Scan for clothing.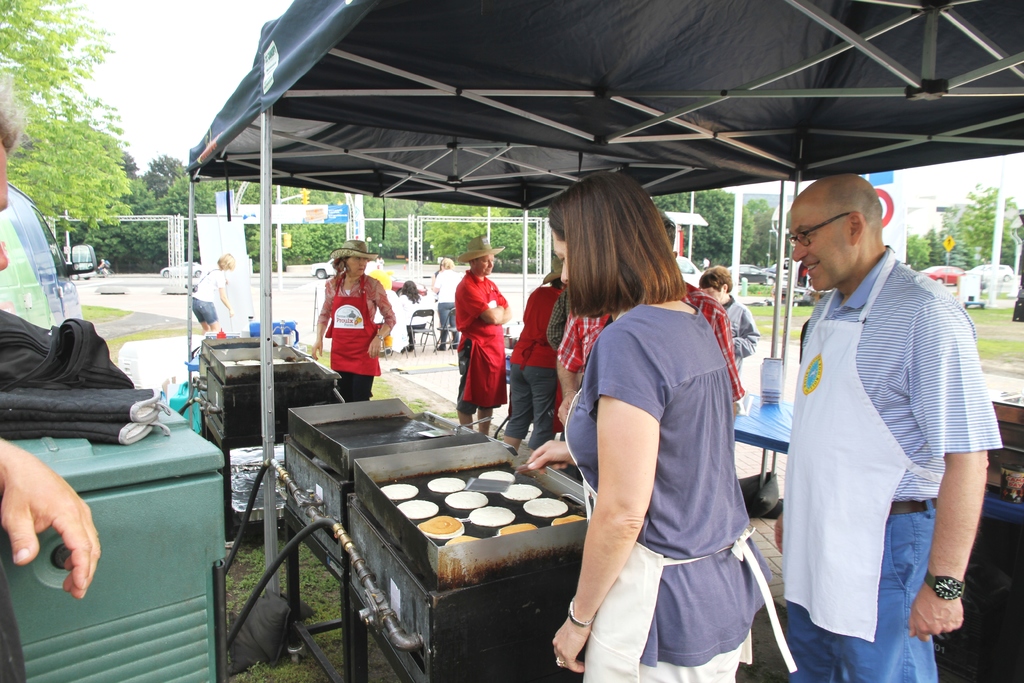
Scan result: Rect(434, 267, 464, 345).
